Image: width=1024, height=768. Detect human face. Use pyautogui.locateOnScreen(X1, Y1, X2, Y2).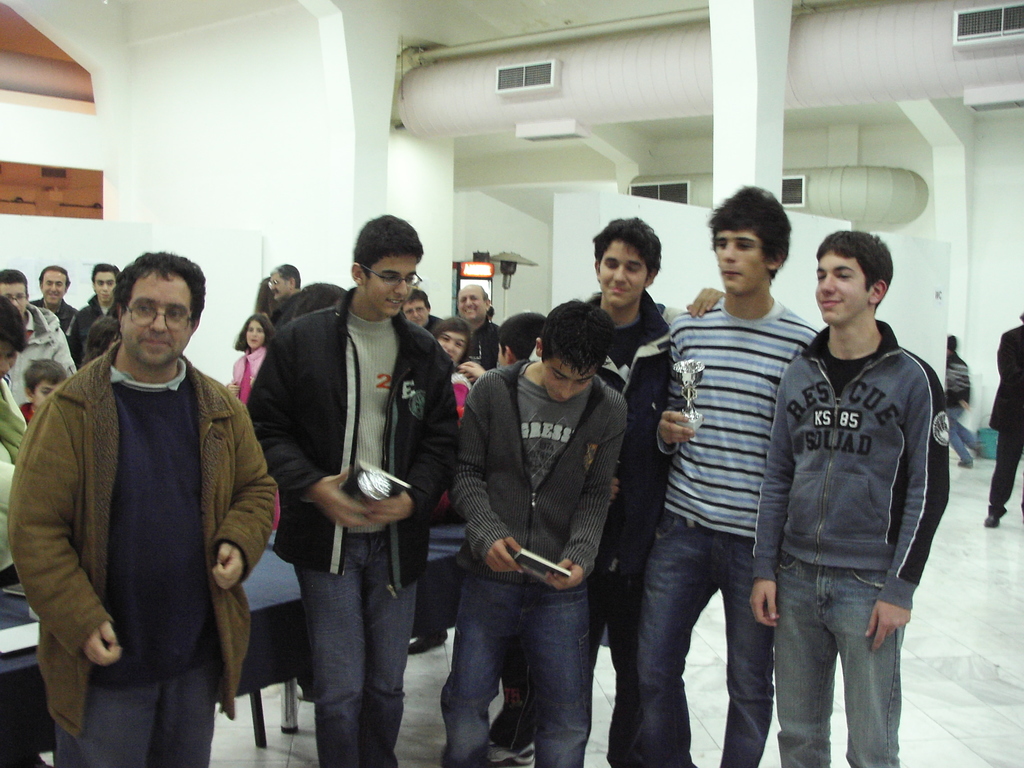
pyautogui.locateOnScreen(438, 336, 467, 365).
